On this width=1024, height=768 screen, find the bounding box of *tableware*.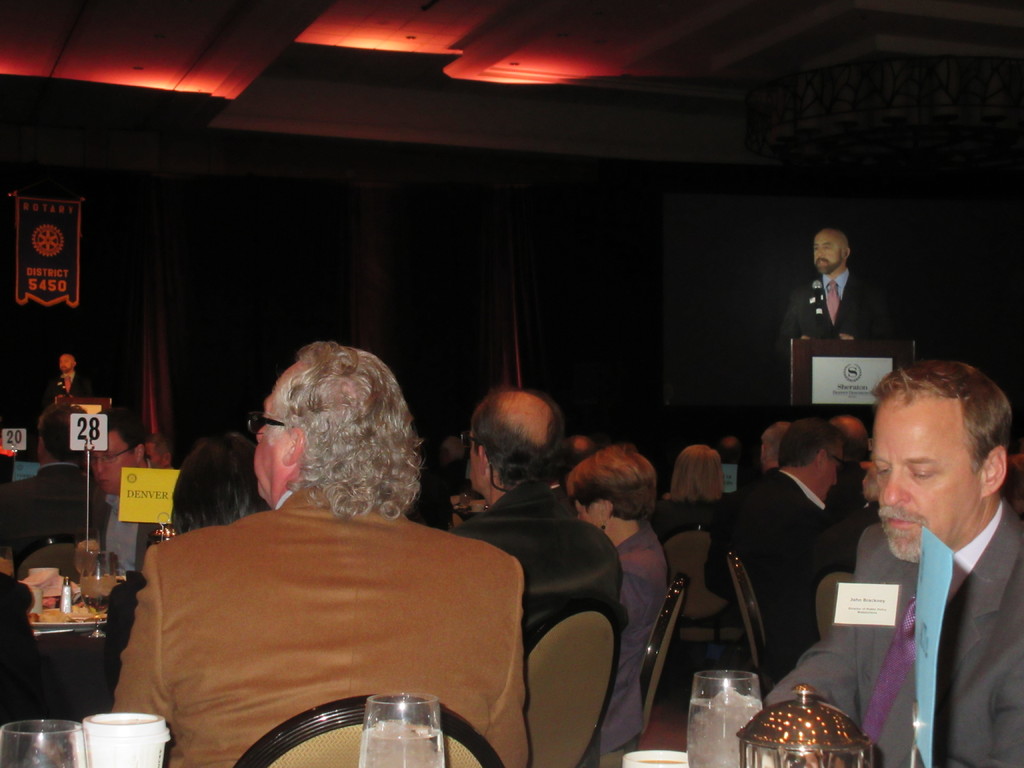
Bounding box: x1=737 y1=684 x2=874 y2=767.
